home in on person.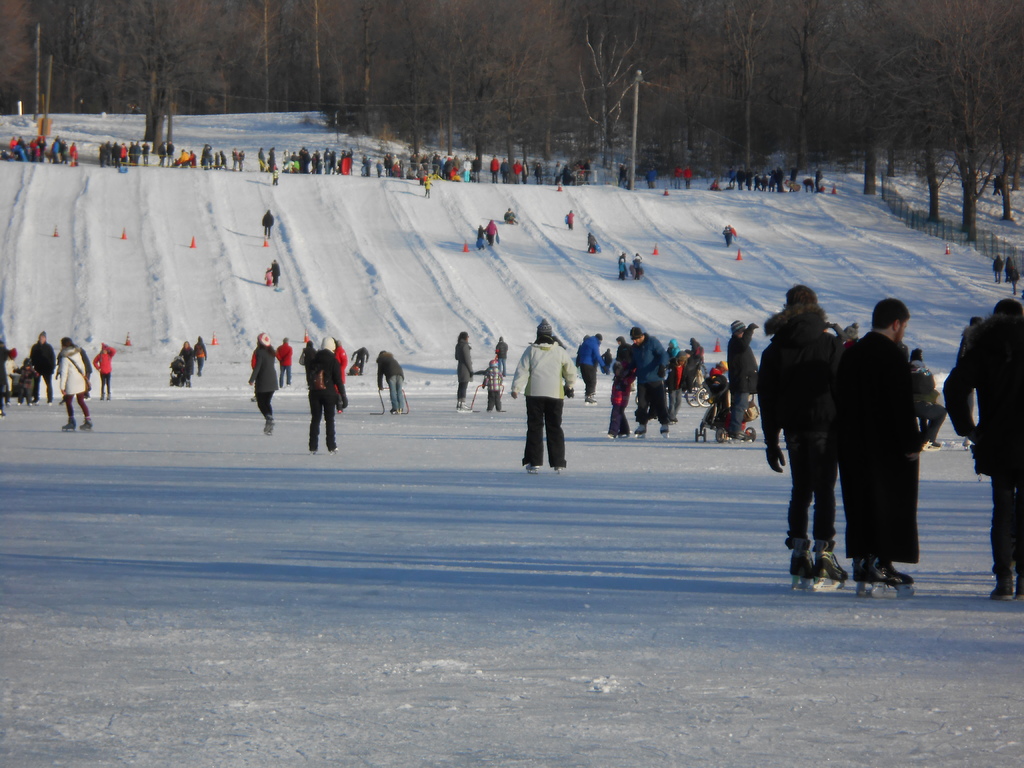
Homed in at bbox(565, 211, 573, 227).
